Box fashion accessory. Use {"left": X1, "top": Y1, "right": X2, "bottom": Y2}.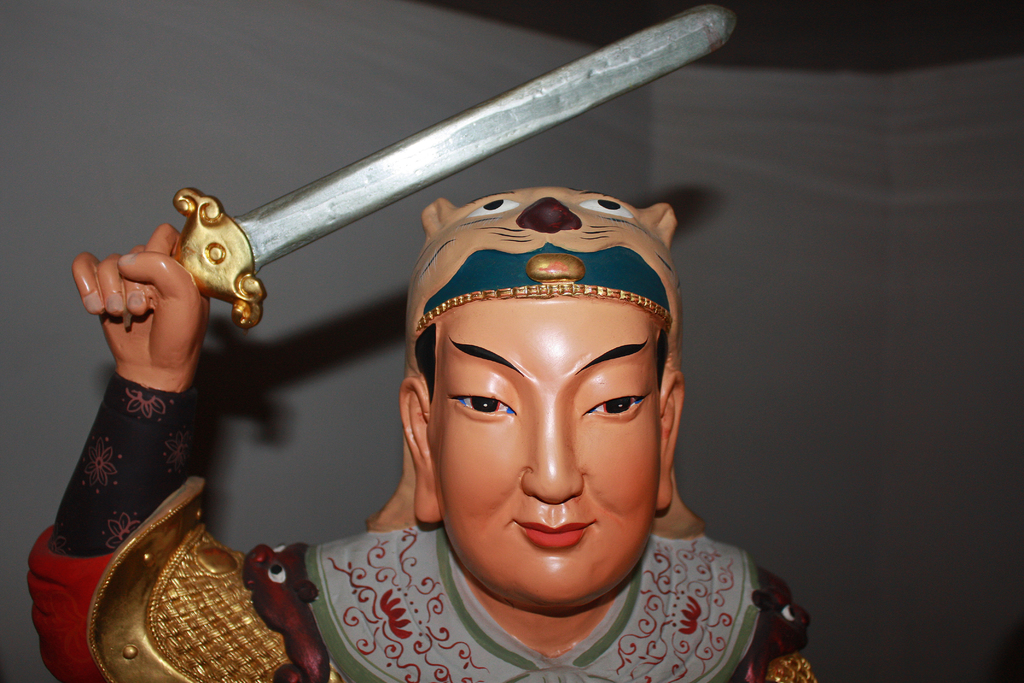
{"left": 90, "top": 473, "right": 294, "bottom": 682}.
